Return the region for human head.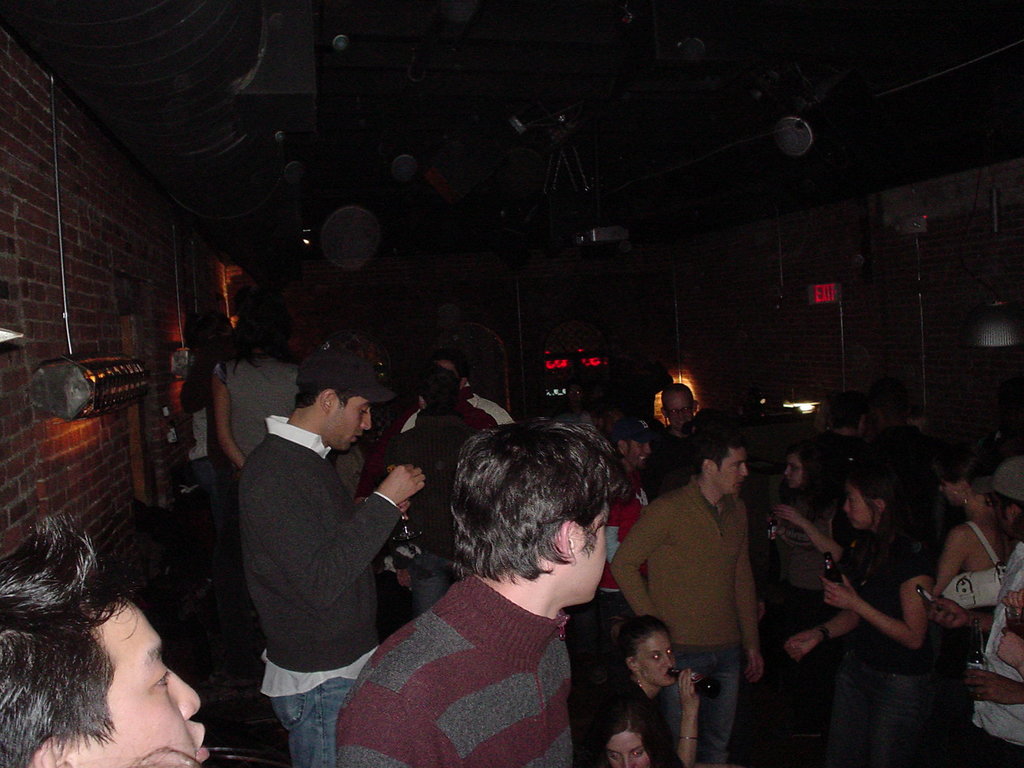
crop(843, 469, 891, 526).
